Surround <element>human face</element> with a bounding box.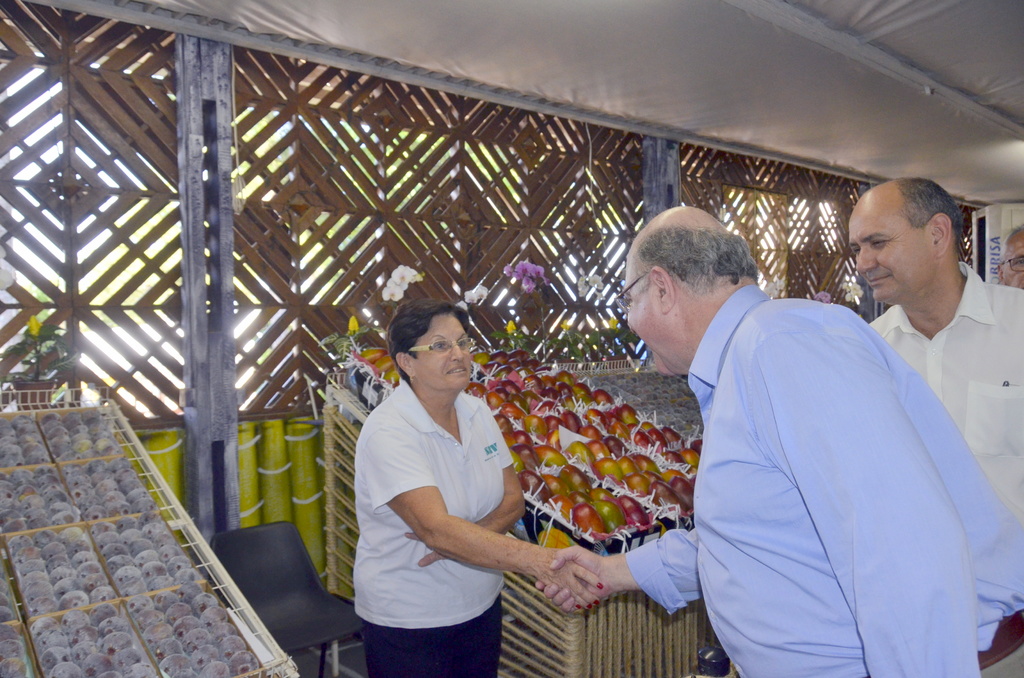
BBox(849, 191, 929, 305).
